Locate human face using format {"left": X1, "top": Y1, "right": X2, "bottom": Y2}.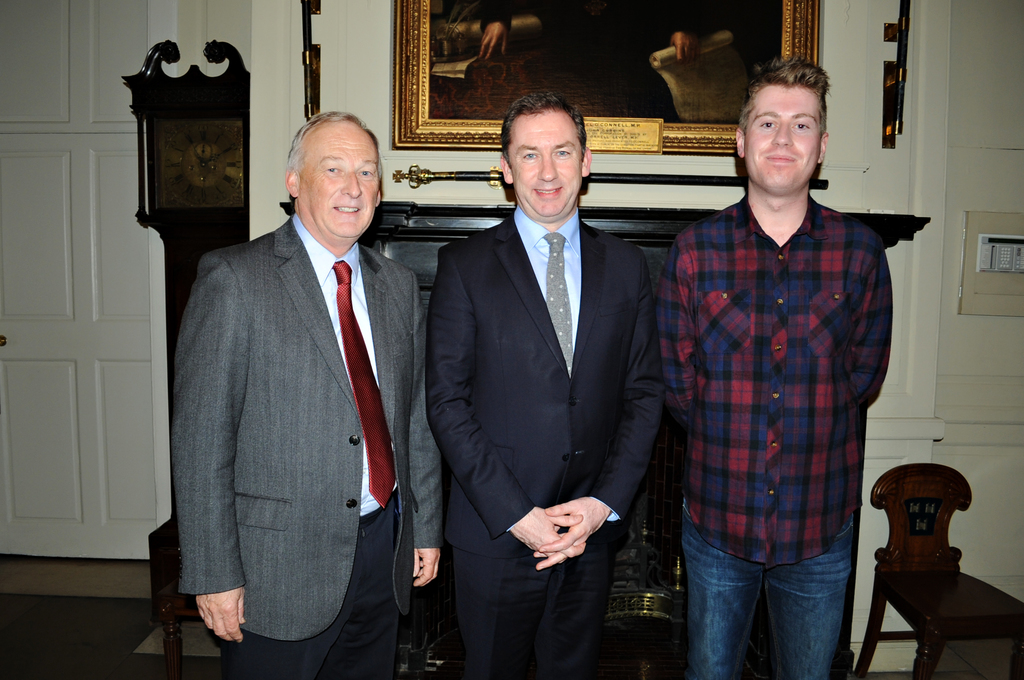
{"left": 509, "top": 111, "right": 585, "bottom": 218}.
